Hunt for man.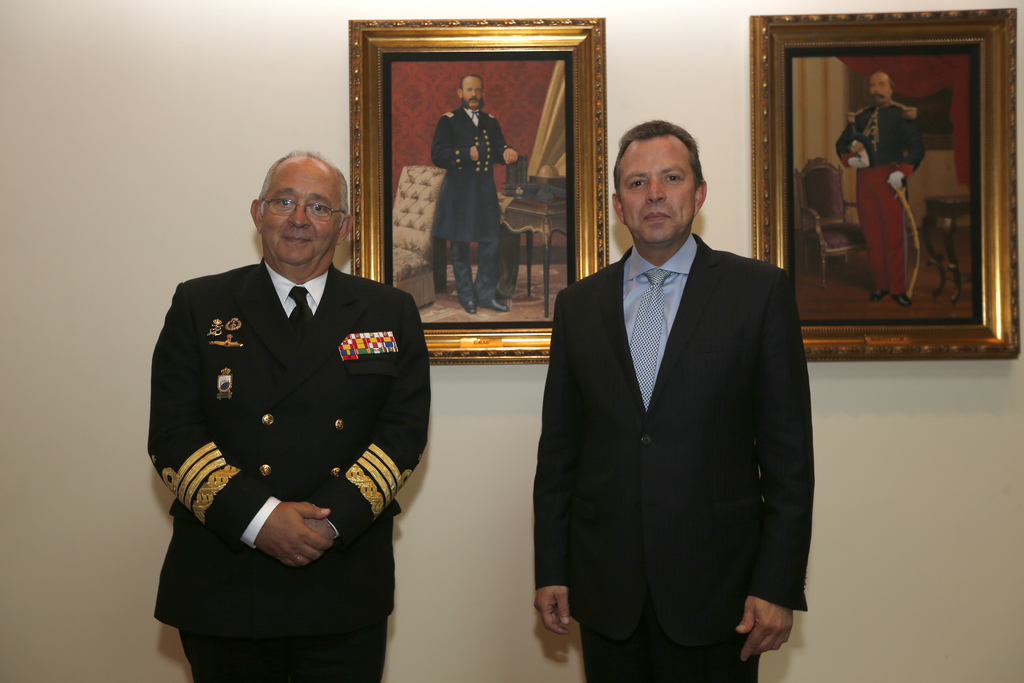
Hunted down at (x1=425, y1=77, x2=515, y2=316).
